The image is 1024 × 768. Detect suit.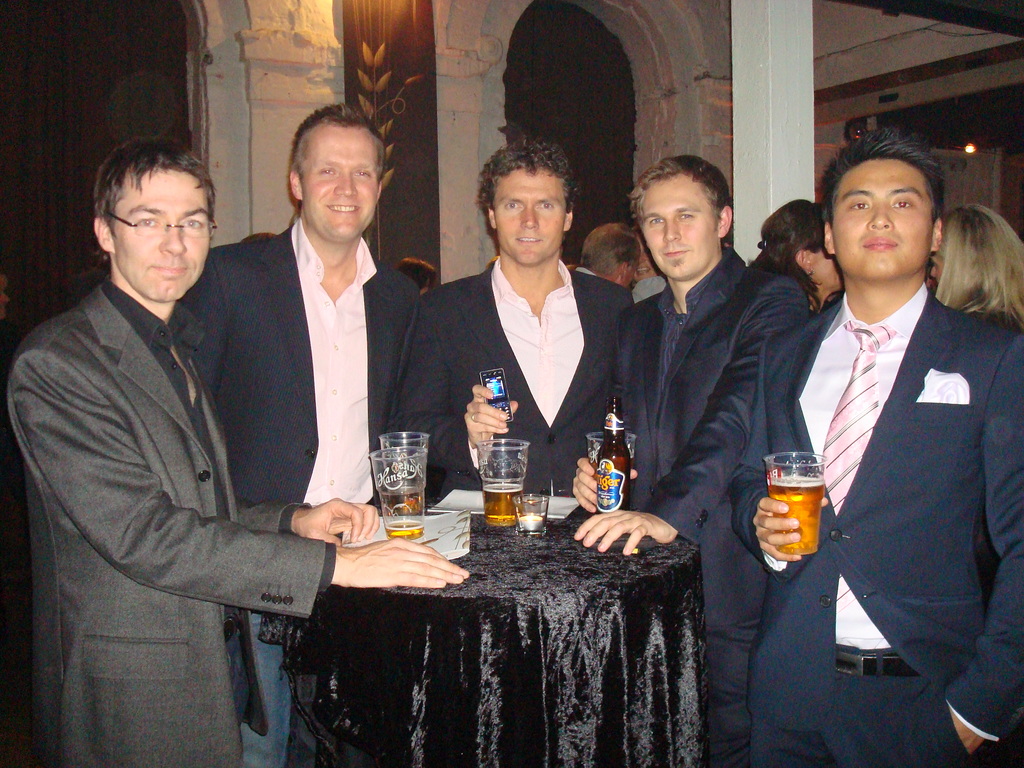
Detection: box=[44, 143, 366, 736].
